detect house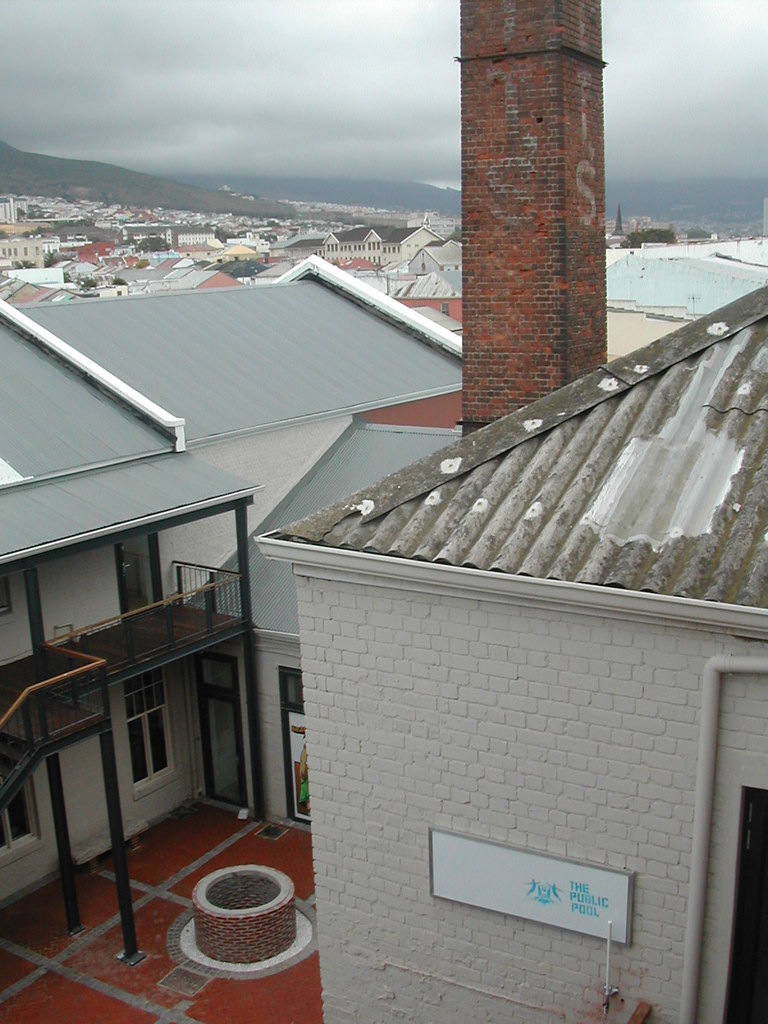
(x1=0, y1=255, x2=468, y2=902)
